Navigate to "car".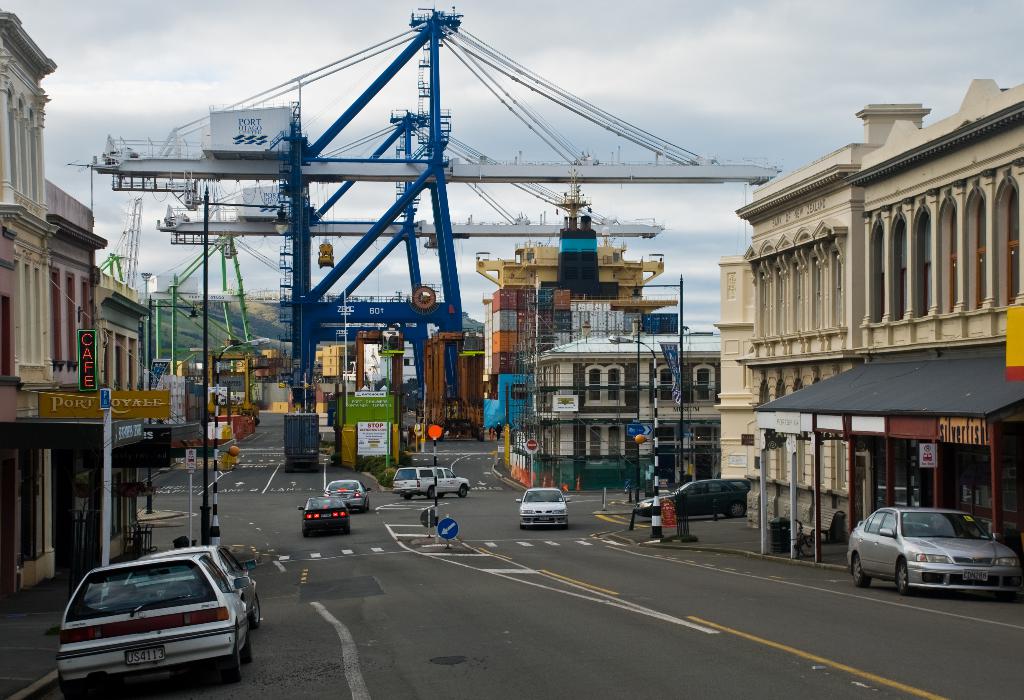
Navigation target: Rect(297, 493, 349, 537).
